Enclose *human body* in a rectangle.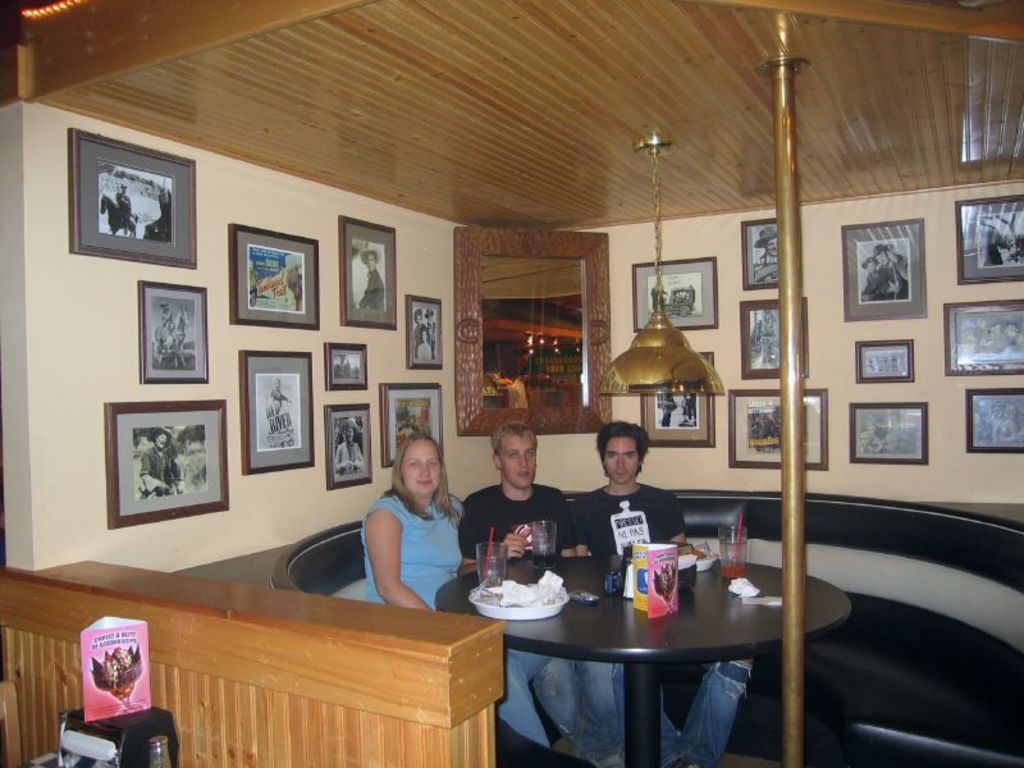
box(115, 193, 129, 237).
